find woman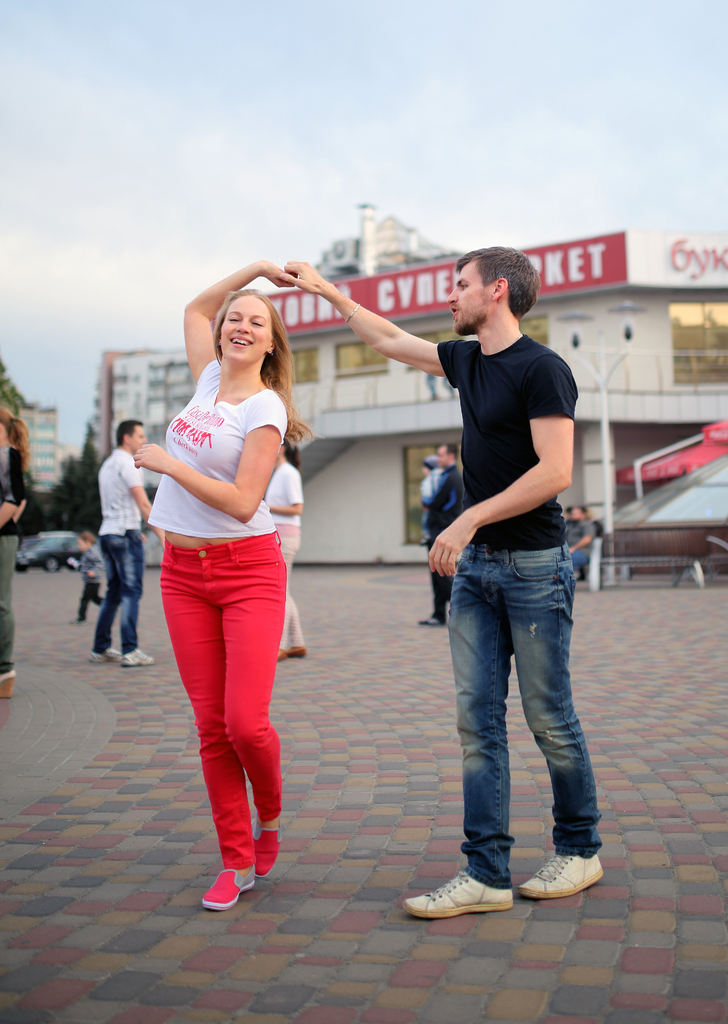
(x1=130, y1=248, x2=318, y2=888)
